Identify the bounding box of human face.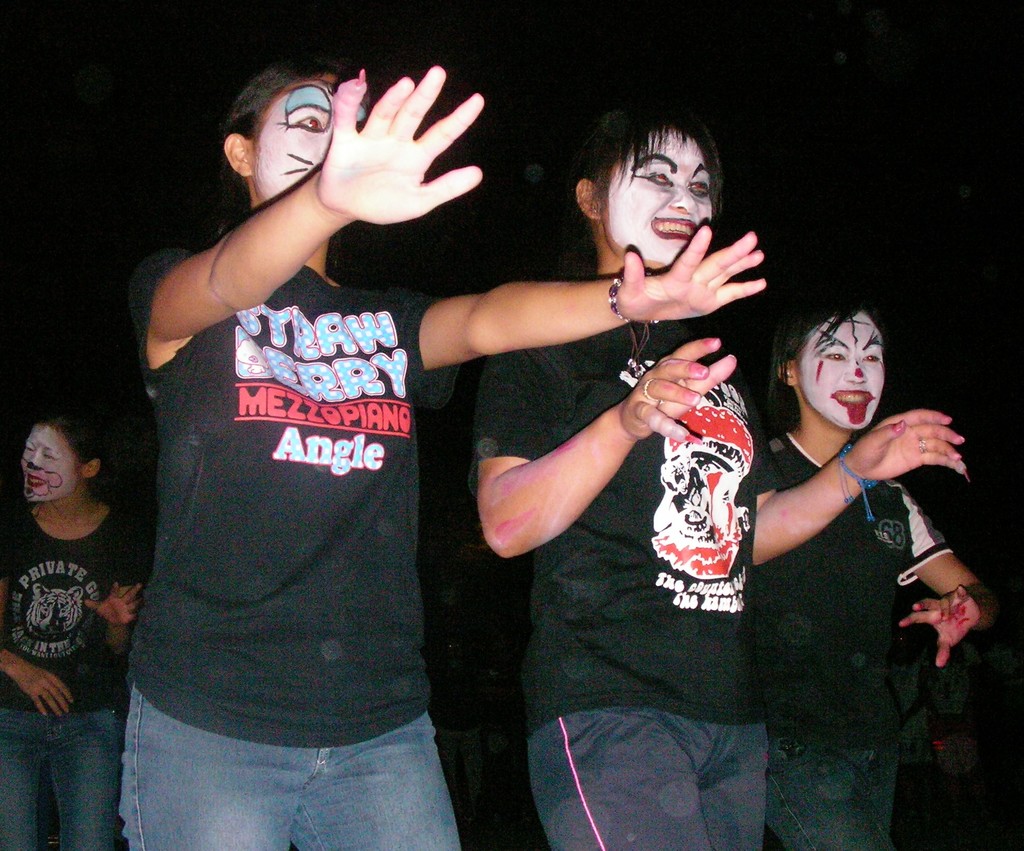
[x1=606, y1=126, x2=713, y2=267].
